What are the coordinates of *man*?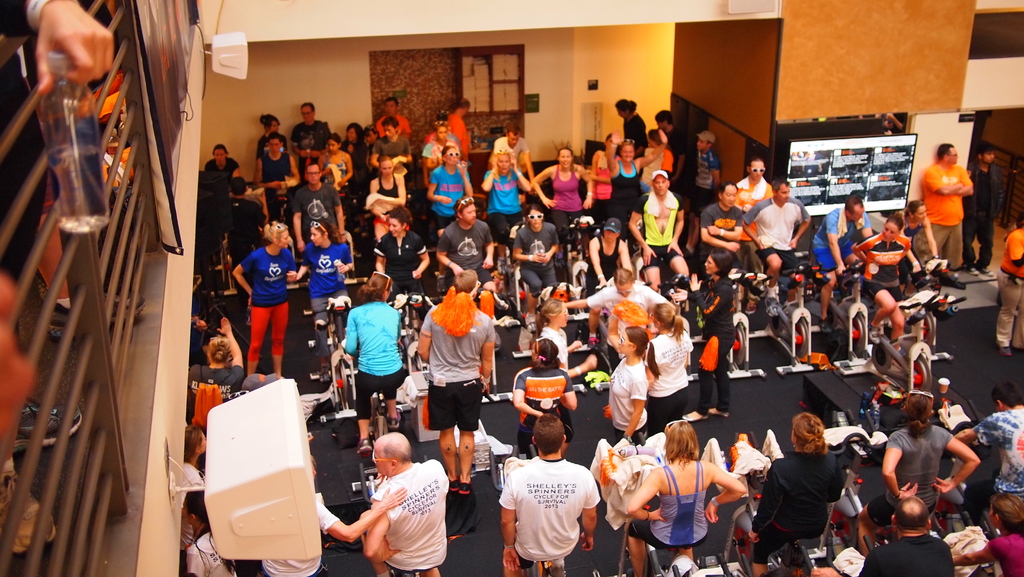
box(699, 128, 720, 191).
